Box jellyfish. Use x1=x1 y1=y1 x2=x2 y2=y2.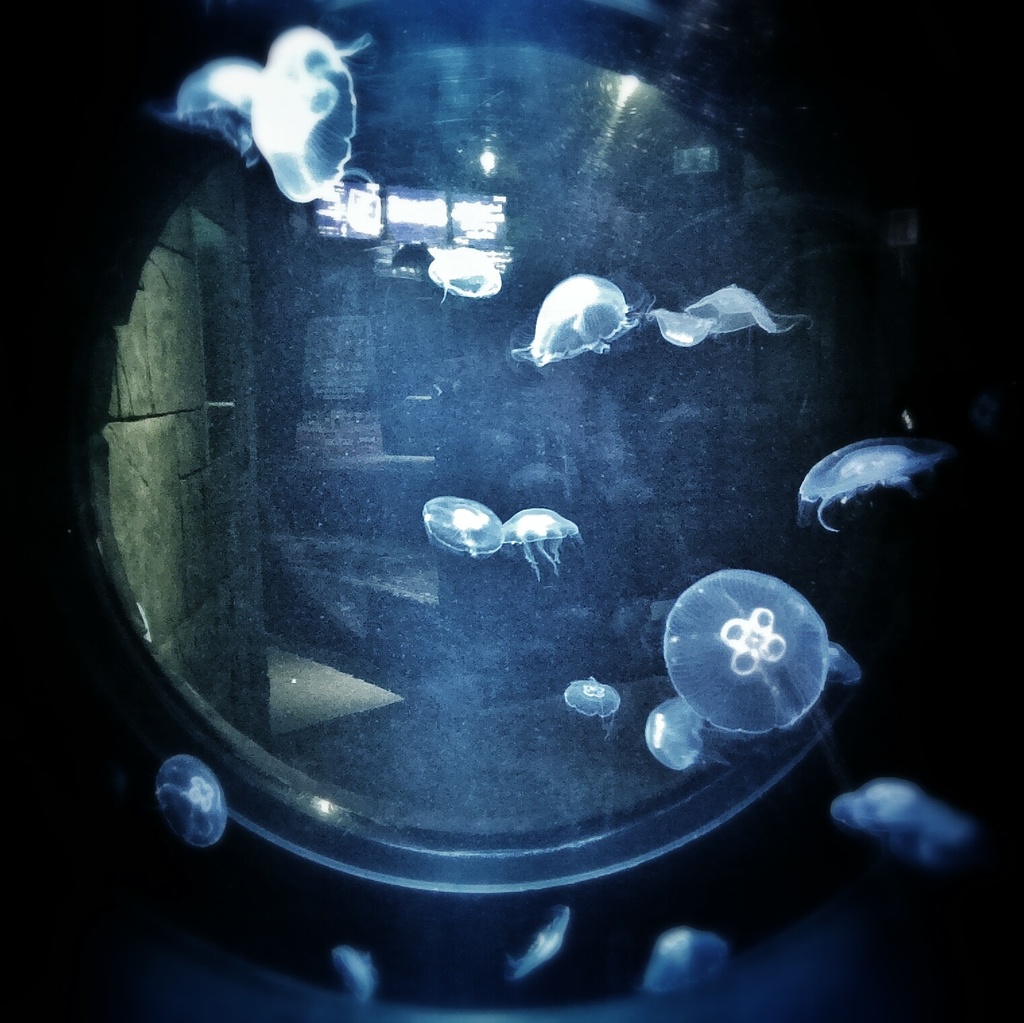
x1=245 y1=23 x2=362 y2=208.
